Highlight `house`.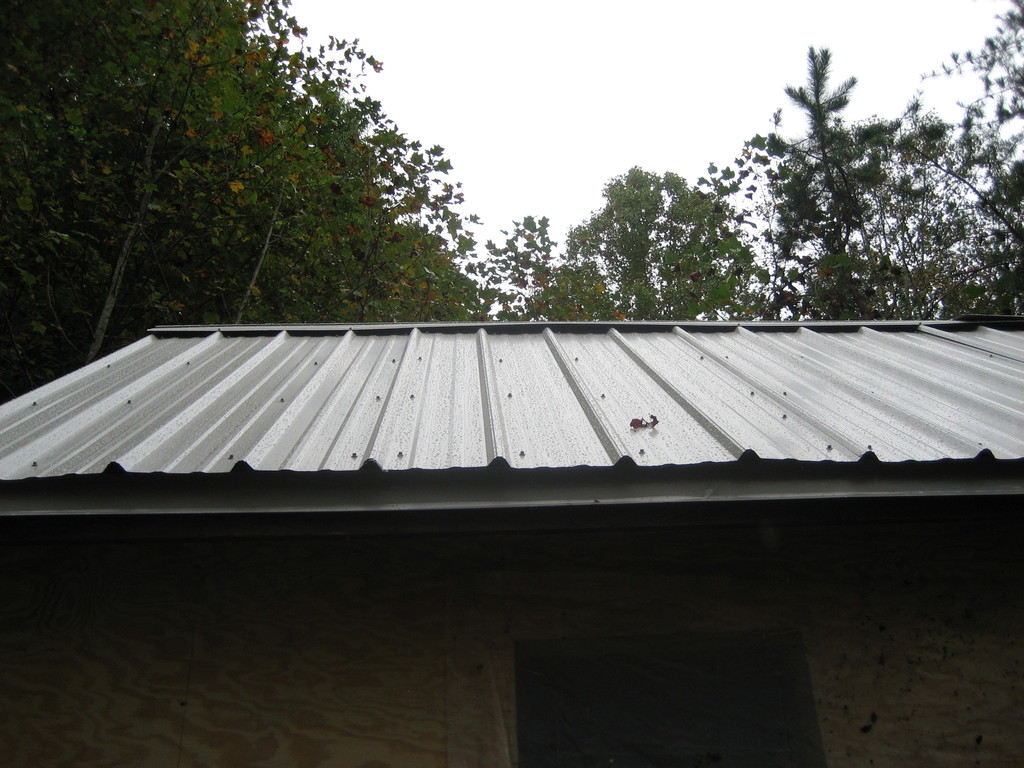
Highlighted region: x1=0, y1=310, x2=1023, y2=767.
